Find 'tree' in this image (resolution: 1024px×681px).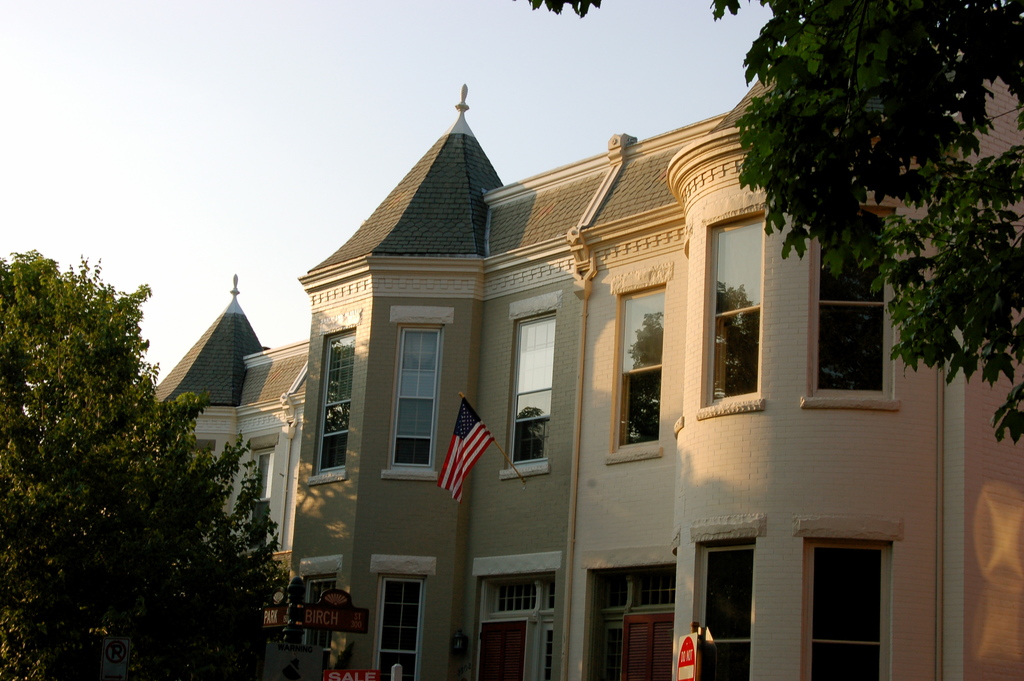
x1=511, y1=0, x2=1023, y2=445.
